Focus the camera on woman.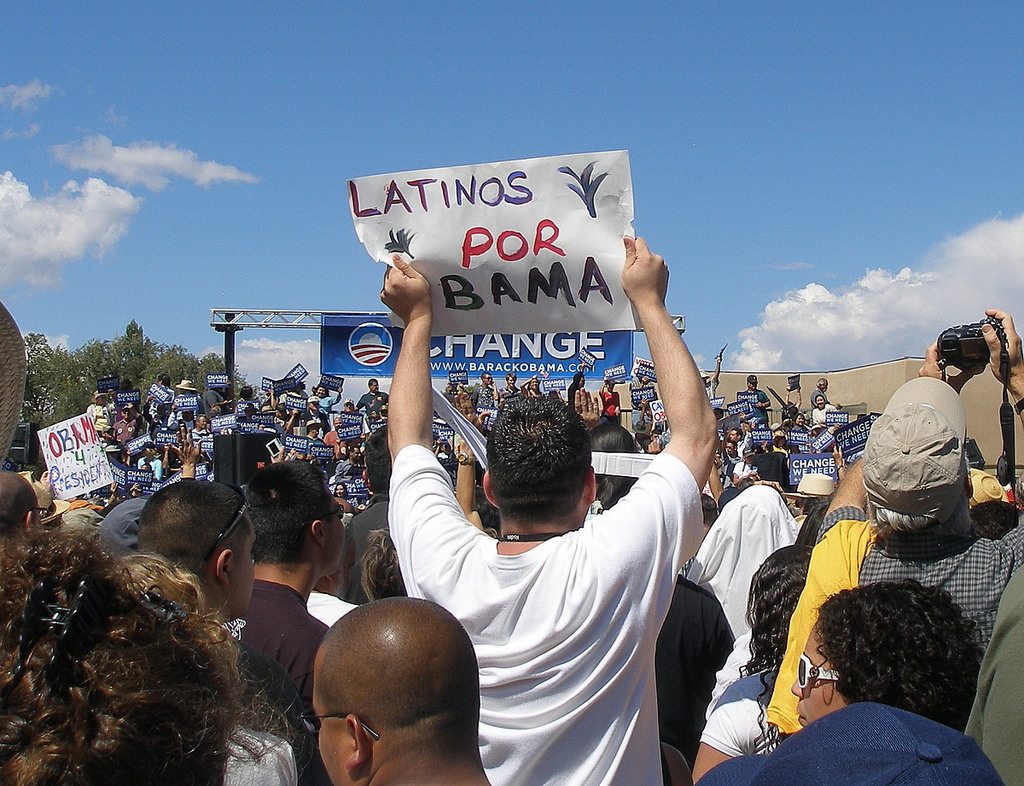
Focus region: rect(732, 448, 761, 484).
